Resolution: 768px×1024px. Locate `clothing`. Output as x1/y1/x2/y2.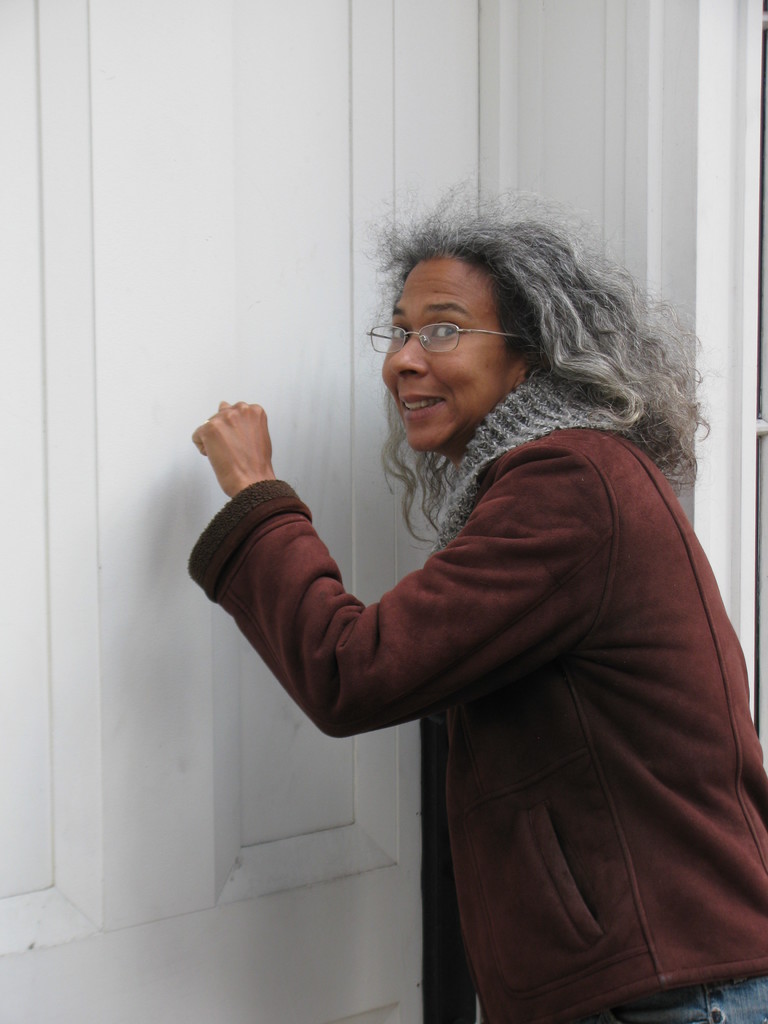
251/325/742/983.
